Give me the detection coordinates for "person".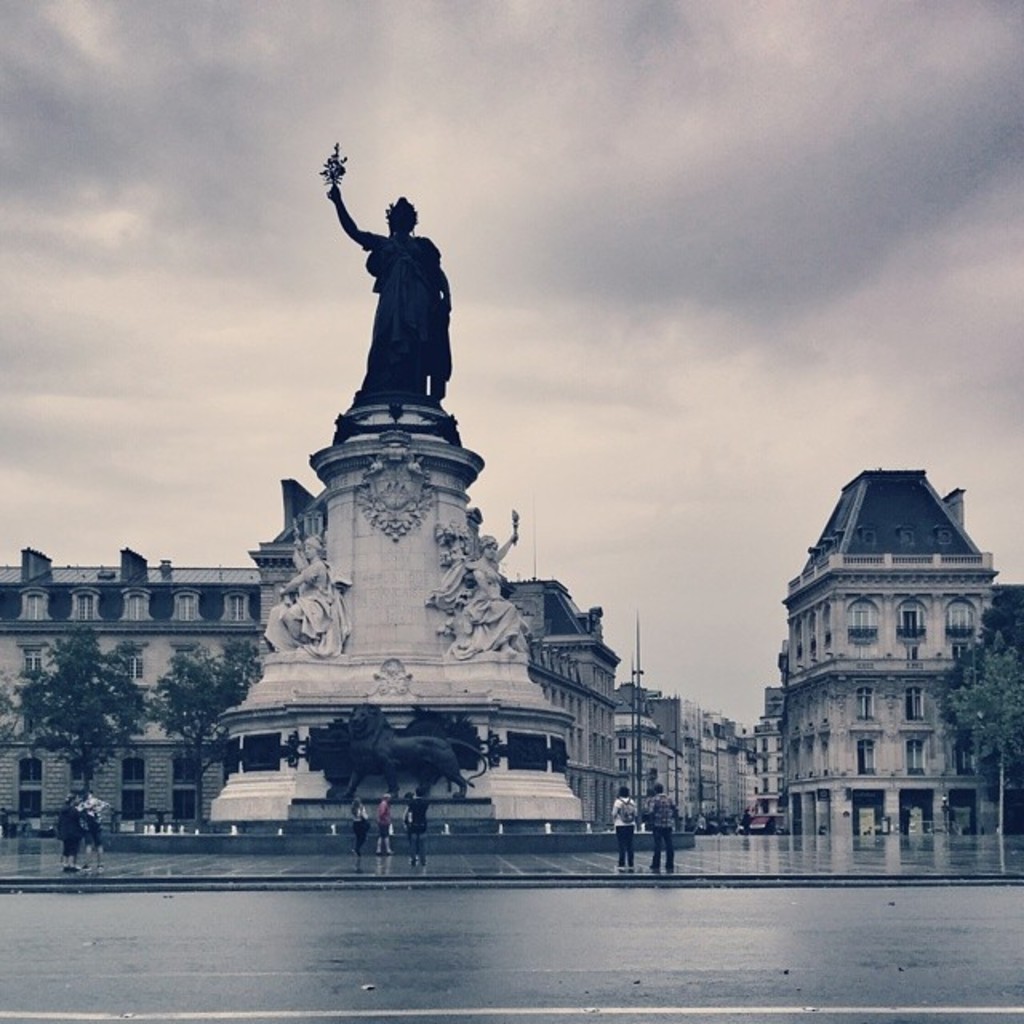
bbox(640, 782, 680, 877).
